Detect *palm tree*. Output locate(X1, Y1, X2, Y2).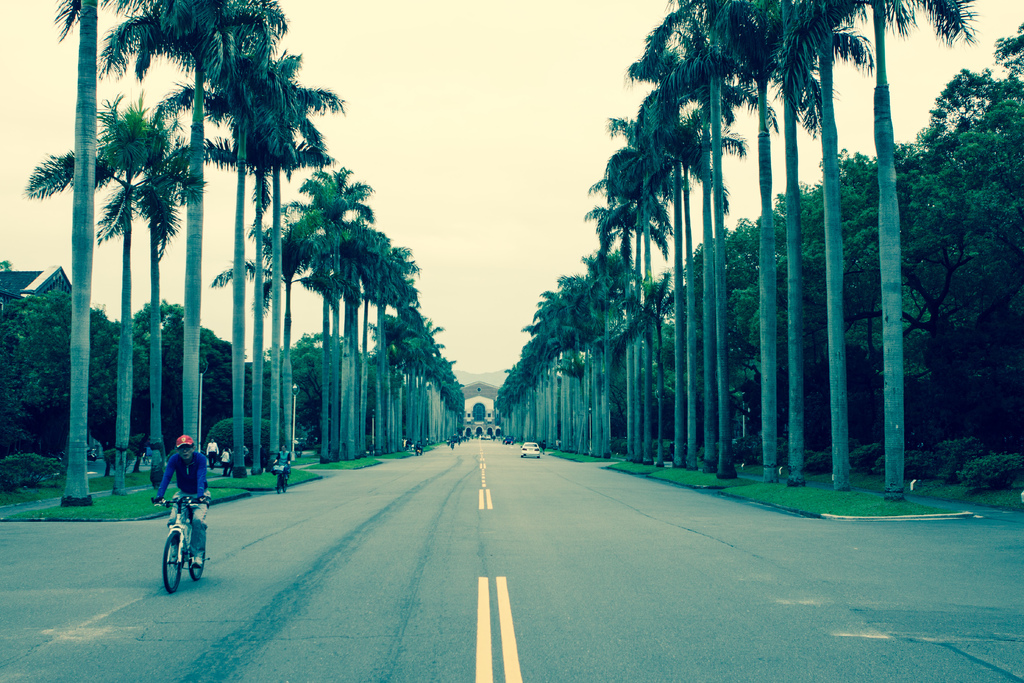
locate(373, 315, 440, 466).
